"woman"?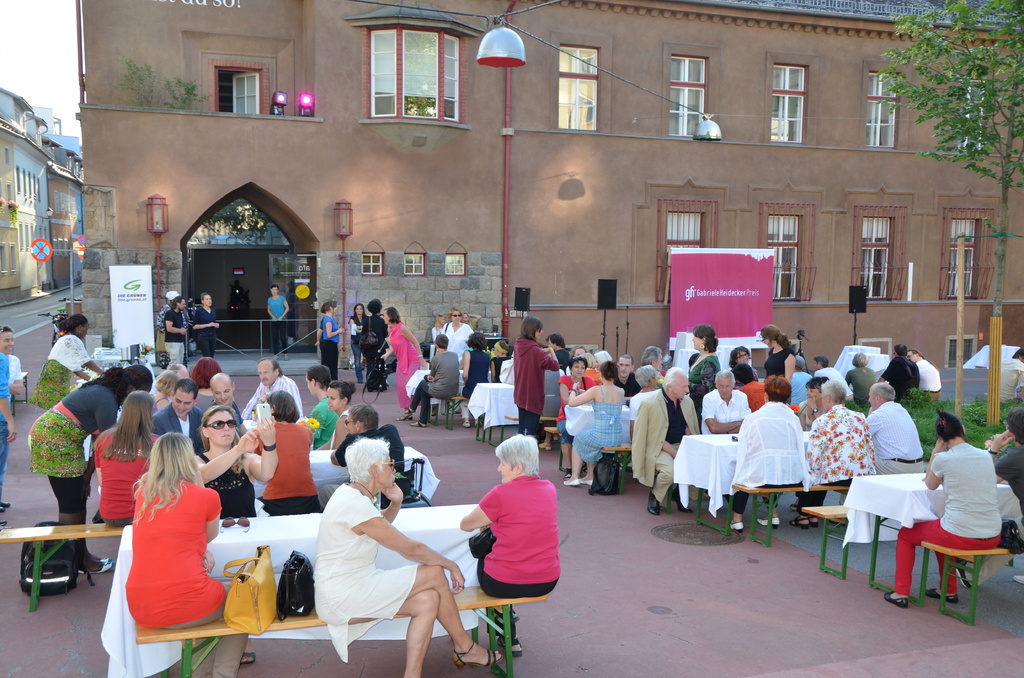
bbox=(628, 362, 668, 443)
